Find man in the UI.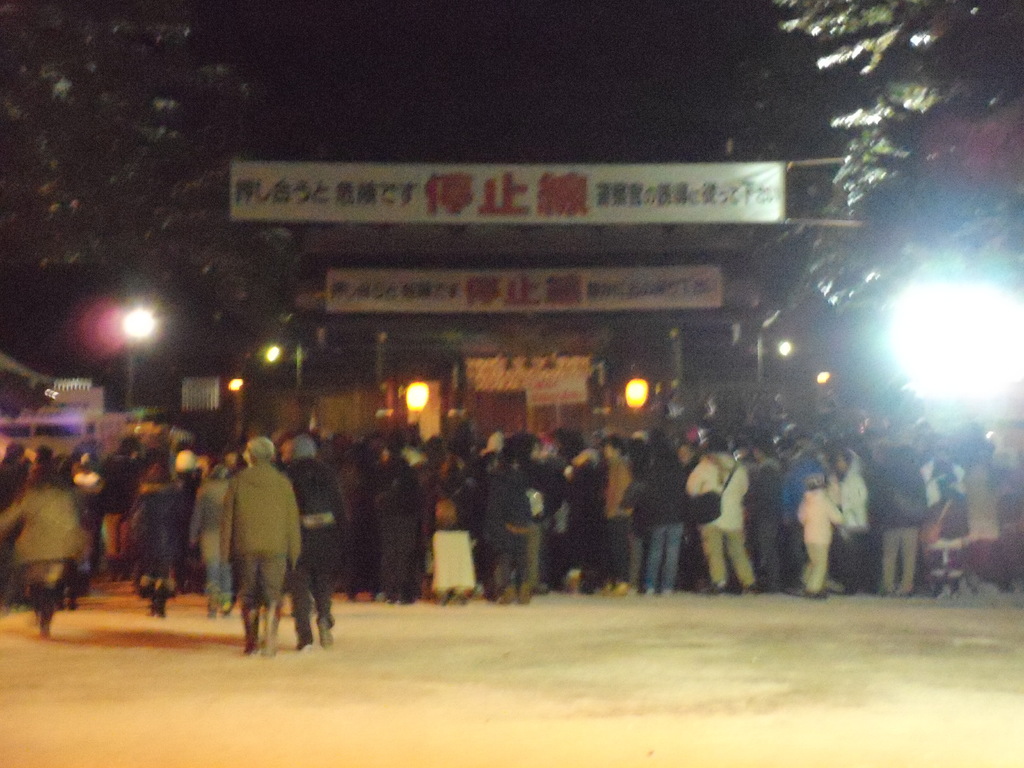
UI element at Rect(865, 447, 925, 598).
